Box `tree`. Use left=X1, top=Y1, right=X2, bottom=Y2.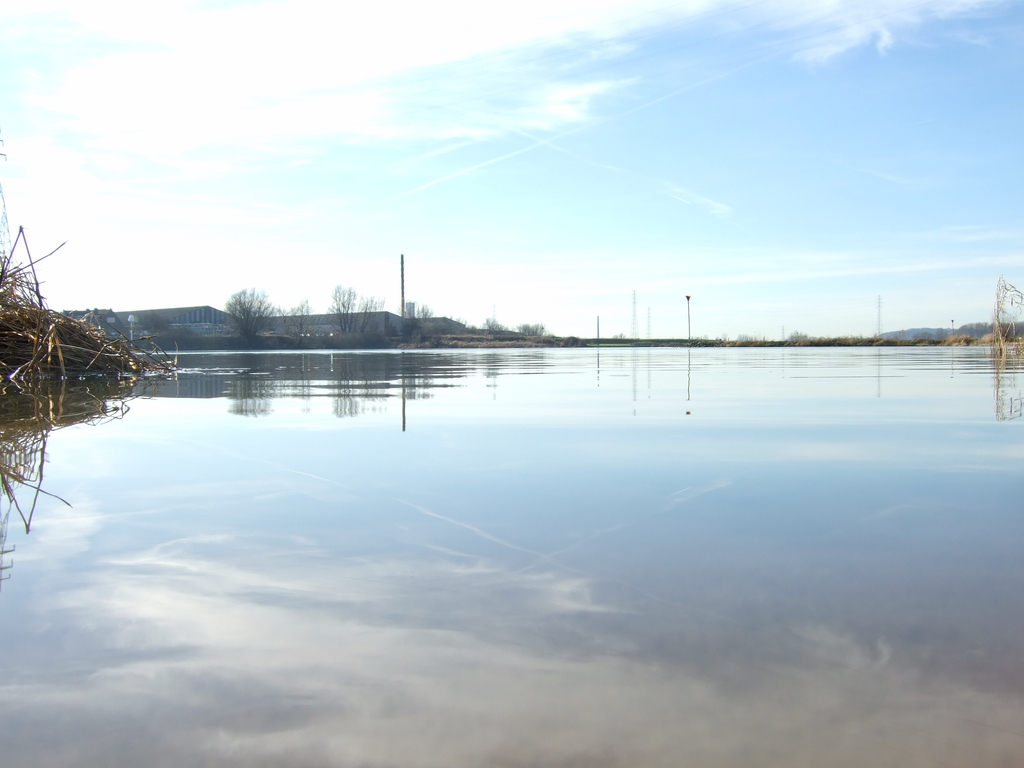
left=328, top=286, right=382, bottom=334.
